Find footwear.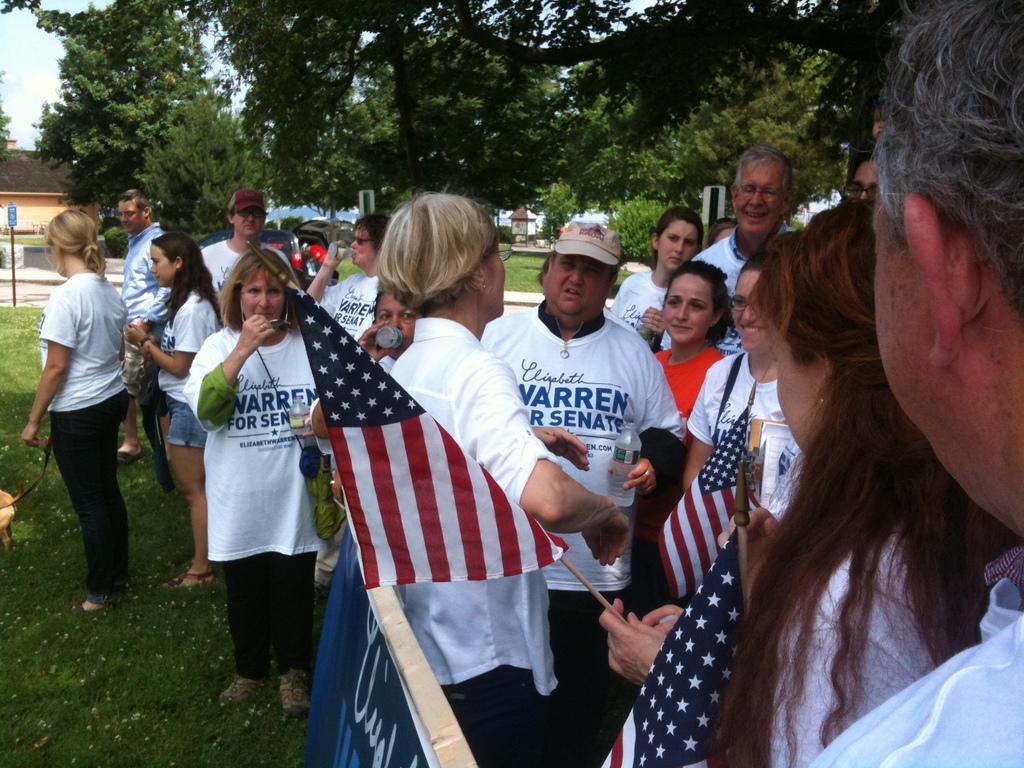
<region>115, 451, 145, 463</region>.
